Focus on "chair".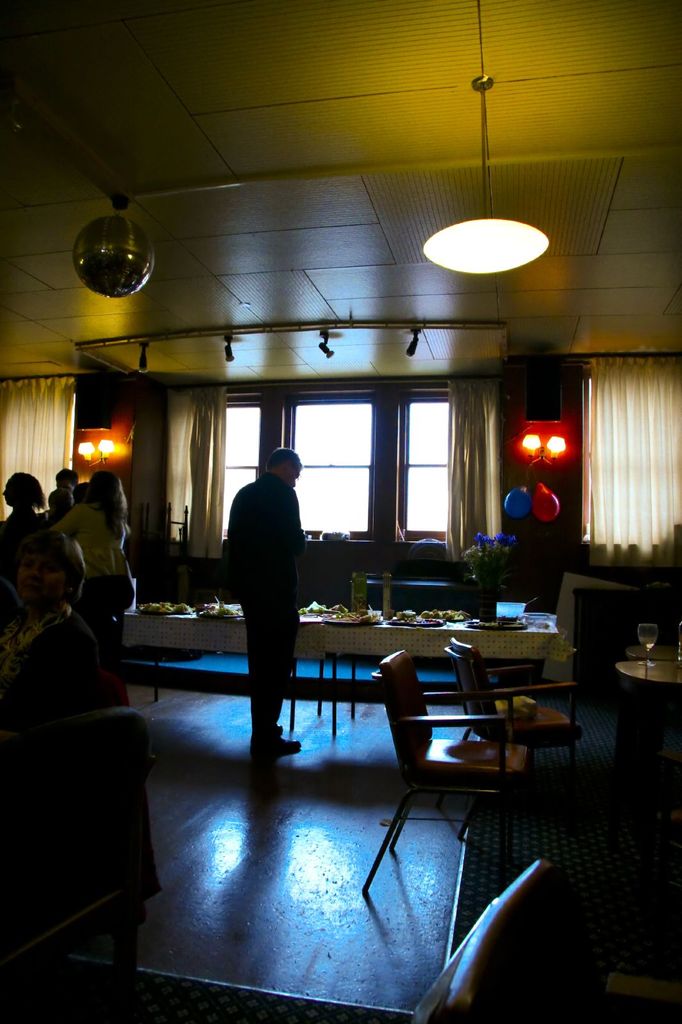
Focused at pyautogui.locateOnScreen(429, 636, 590, 832).
